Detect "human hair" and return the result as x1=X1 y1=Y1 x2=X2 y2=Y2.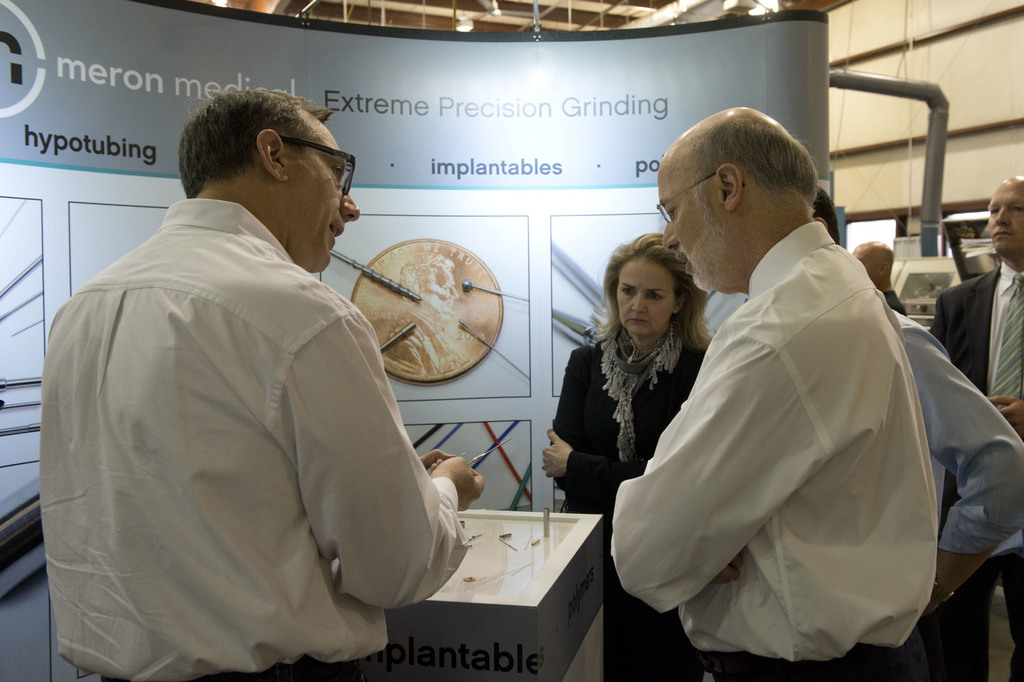
x1=589 y1=232 x2=710 y2=365.
